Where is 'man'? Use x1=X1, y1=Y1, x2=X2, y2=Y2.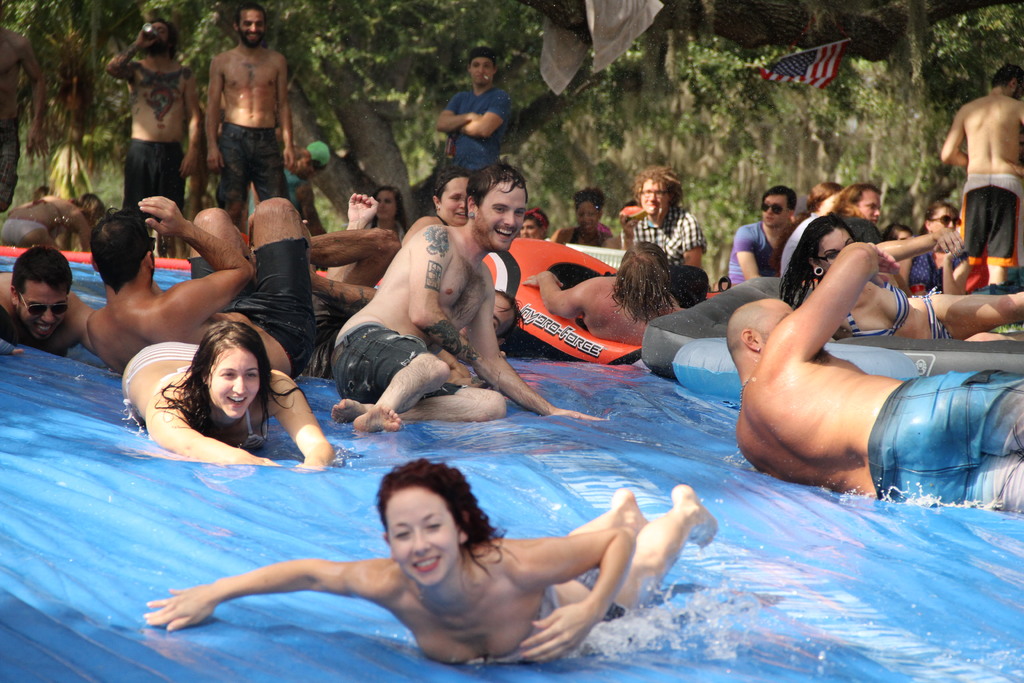
x1=433, y1=47, x2=509, y2=177.
